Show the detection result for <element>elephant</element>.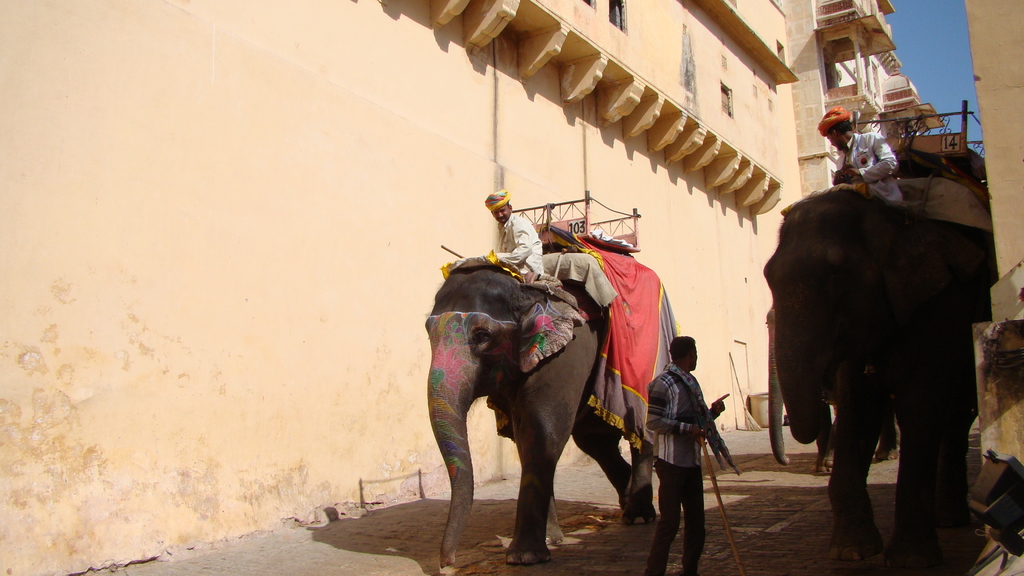
bbox(773, 159, 989, 538).
